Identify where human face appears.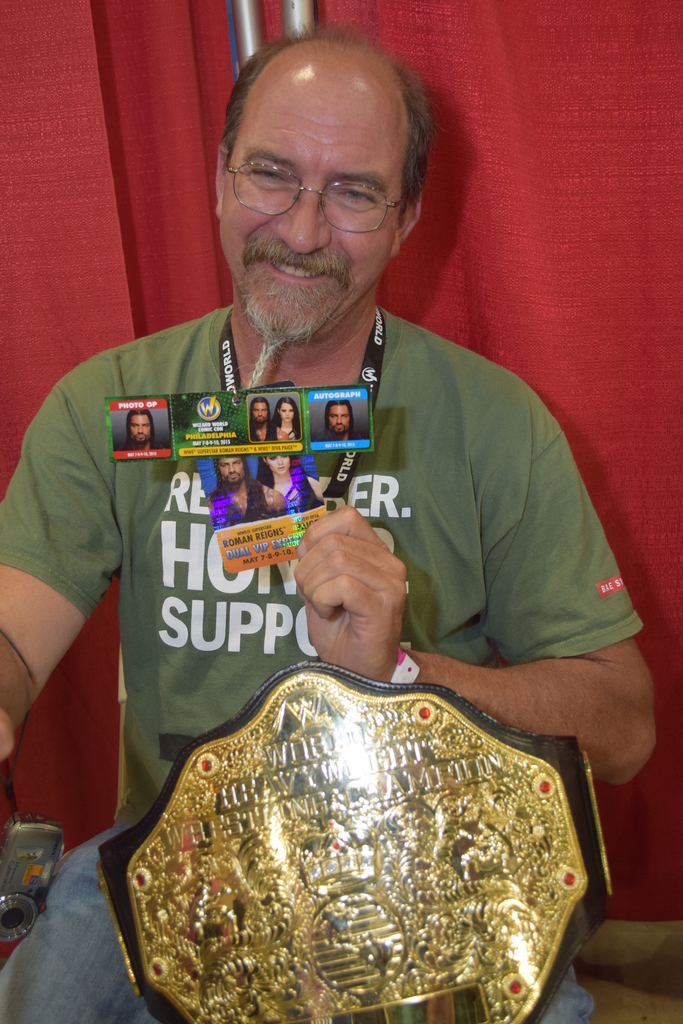
Appears at detection(222, 463, 244, 486).
